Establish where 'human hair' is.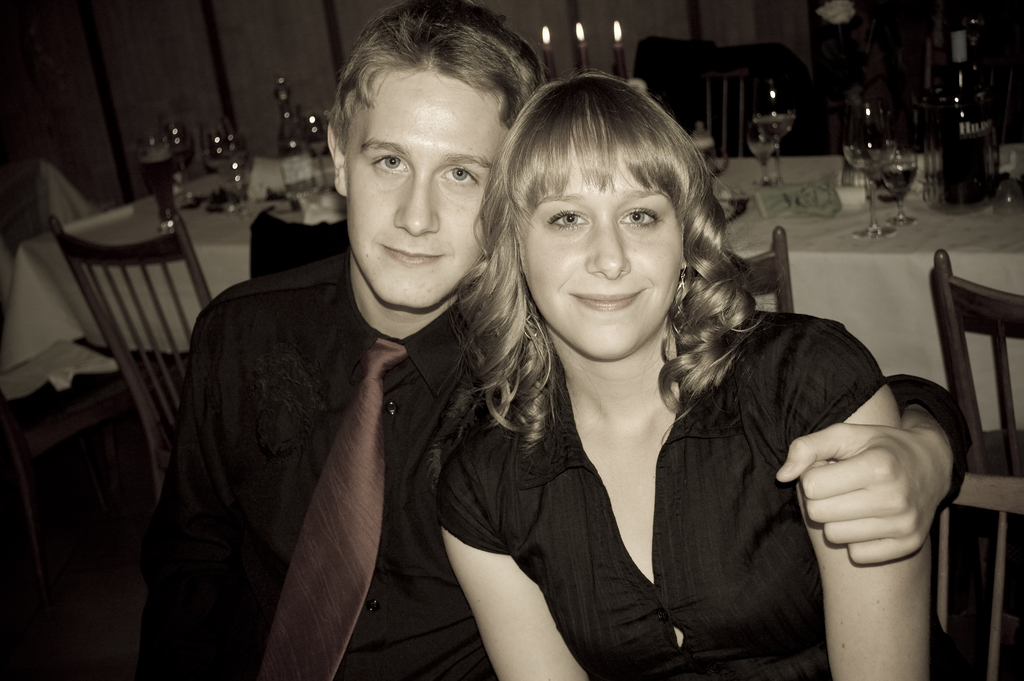
Established at <region>486, 64, 731, 414</region>.
